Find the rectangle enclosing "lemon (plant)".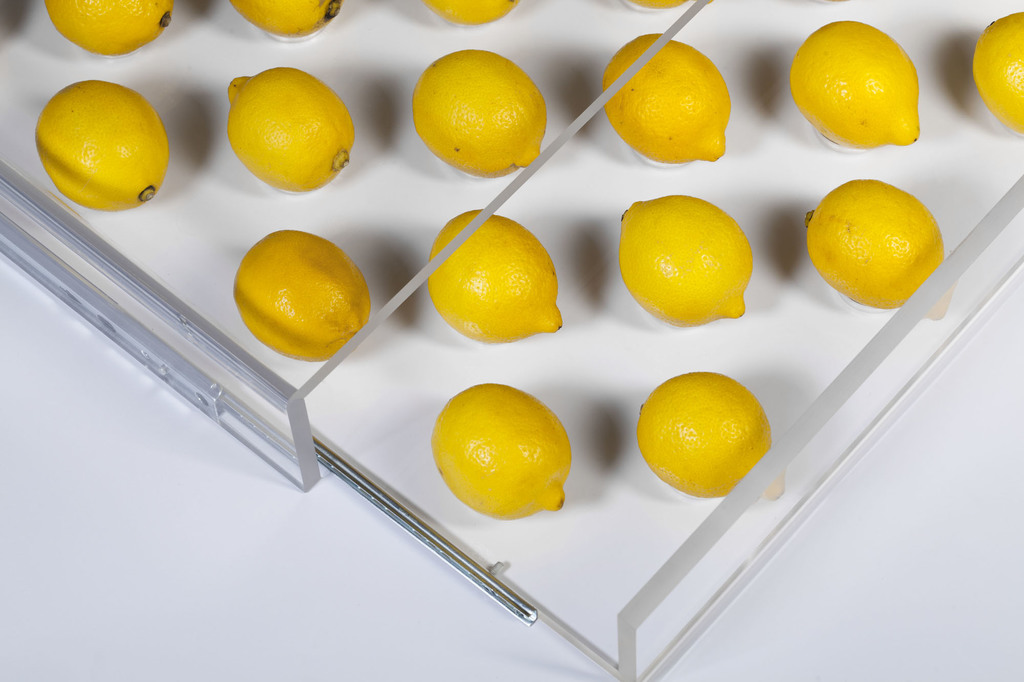
box=[788, 21, 919, 145].
